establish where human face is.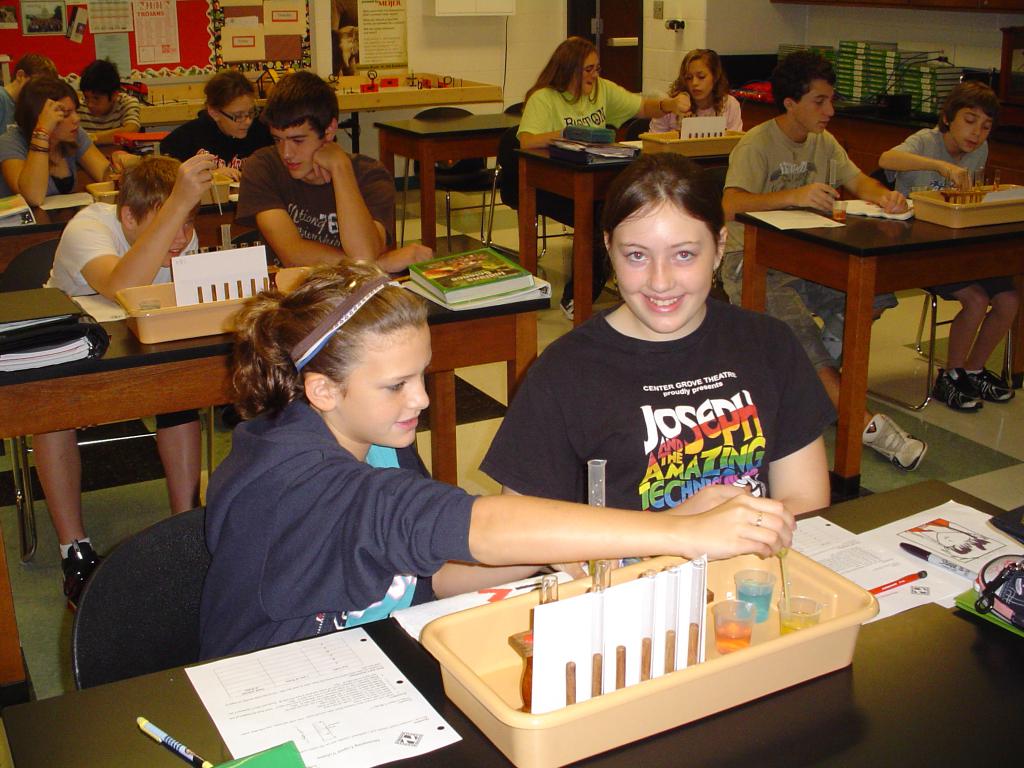
Established at <region>91, 93, 107, 119</region>.
